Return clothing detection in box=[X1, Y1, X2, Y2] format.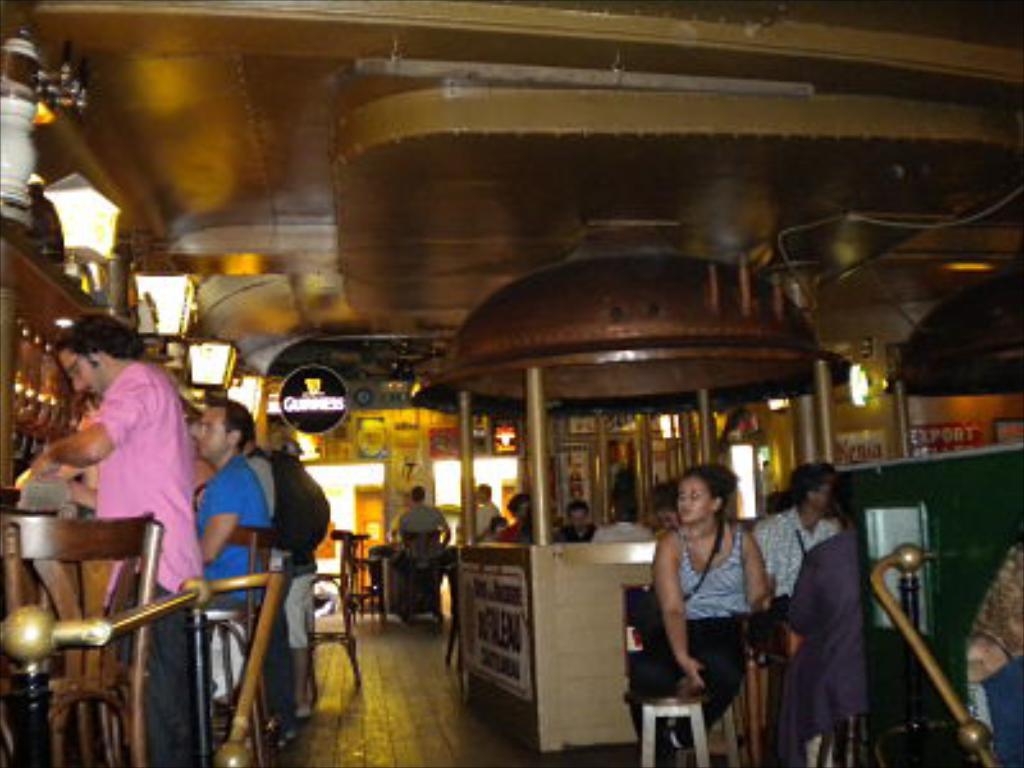
box=[187, 448, 271, 753].
